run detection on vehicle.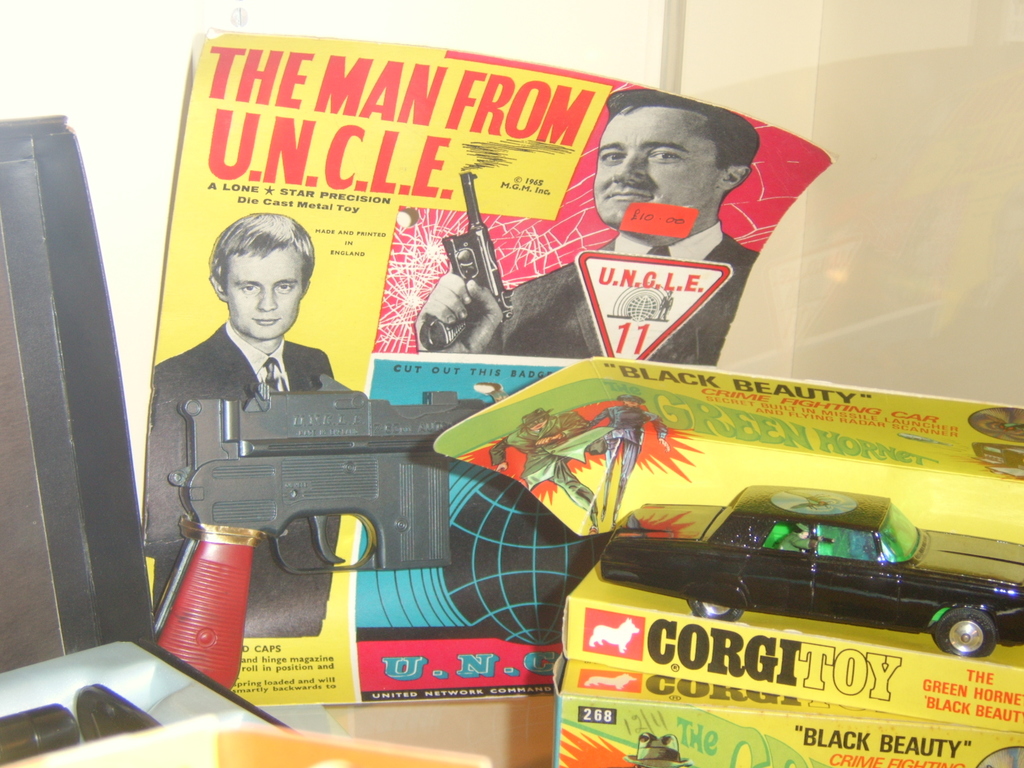
Result: select_region(631, 733, 689, 767).
